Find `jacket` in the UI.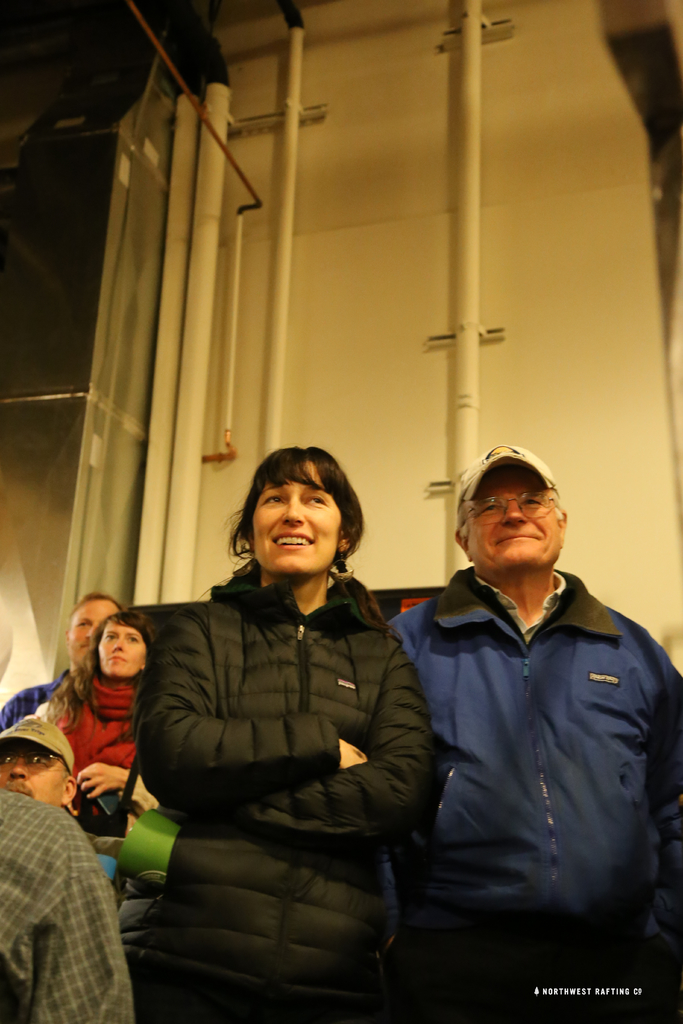
UI element at [x1=137, y1=573, x2=422, y2=998].
